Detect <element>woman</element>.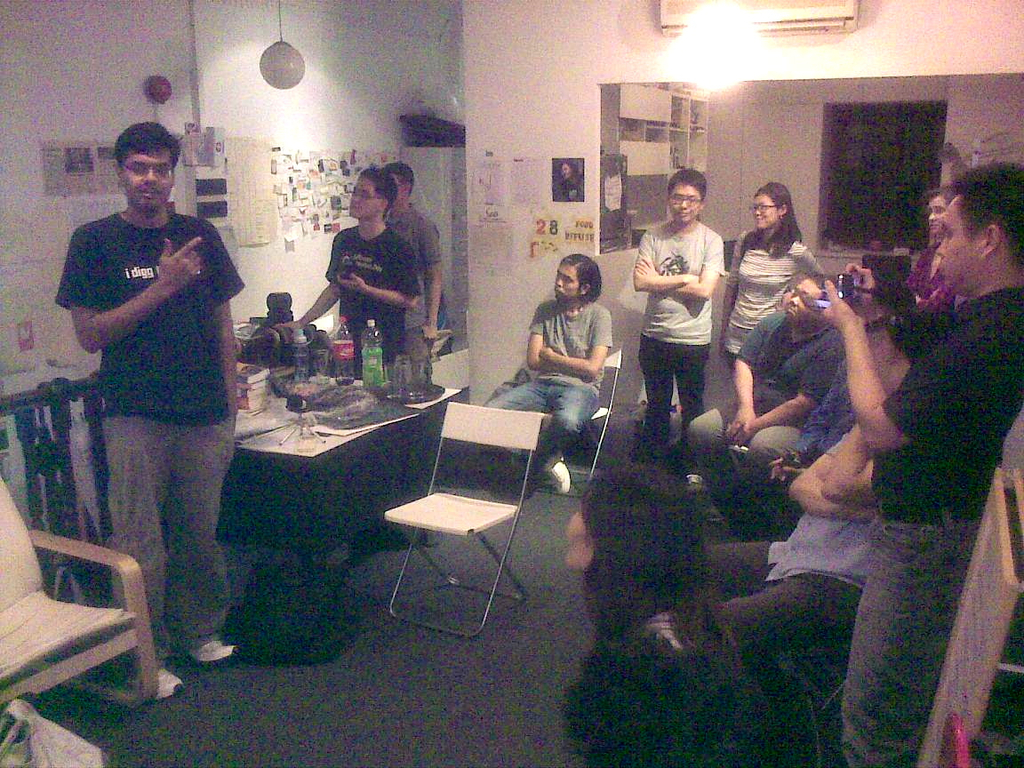
Detected at bbox(714, 181, 824, 420).
